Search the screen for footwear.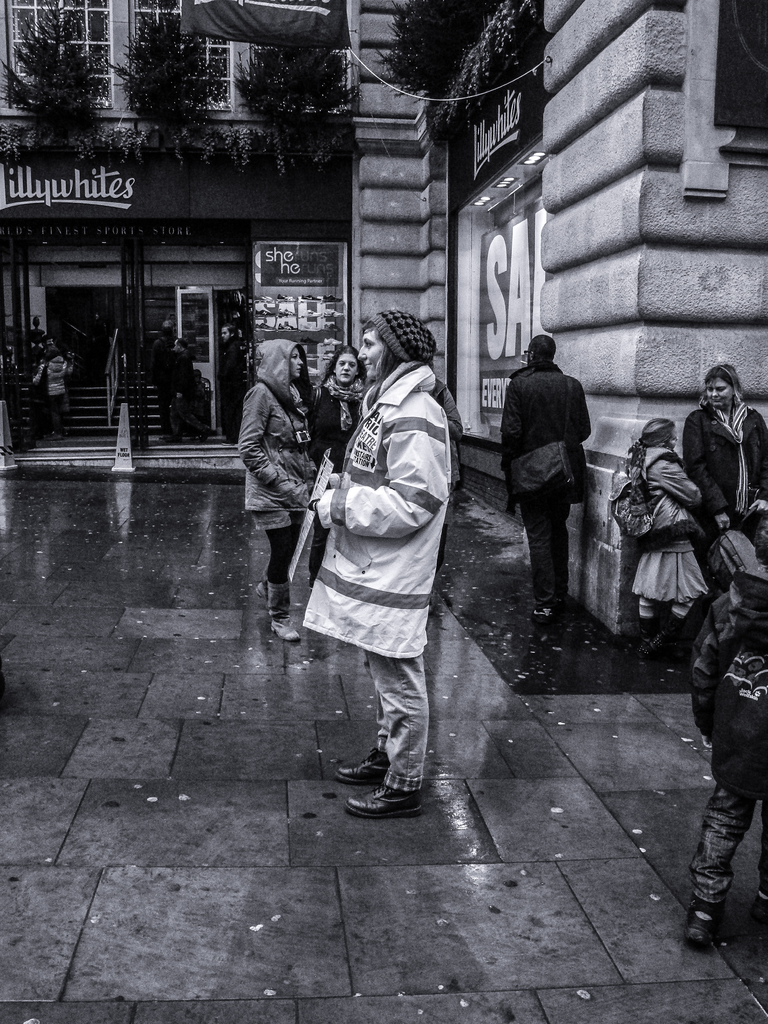
Found at (x1=554, y1=596, x2=570, y2=618).
